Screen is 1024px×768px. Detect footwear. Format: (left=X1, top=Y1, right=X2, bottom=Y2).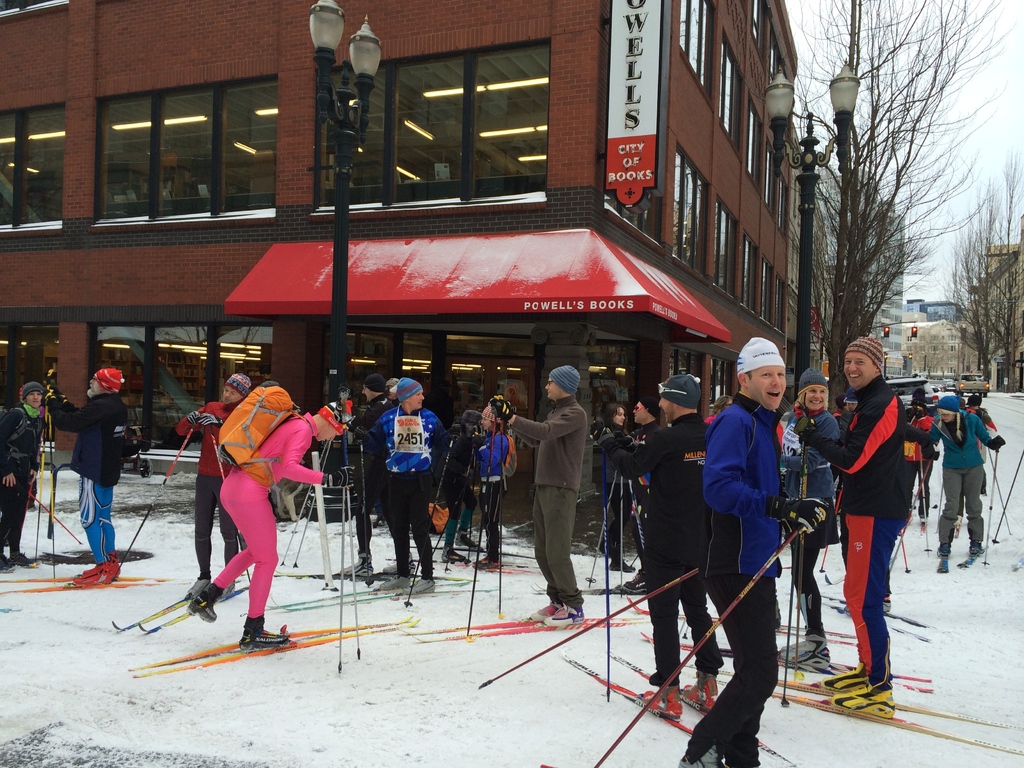
(left=528, top=600, right=553, bottom=627).
